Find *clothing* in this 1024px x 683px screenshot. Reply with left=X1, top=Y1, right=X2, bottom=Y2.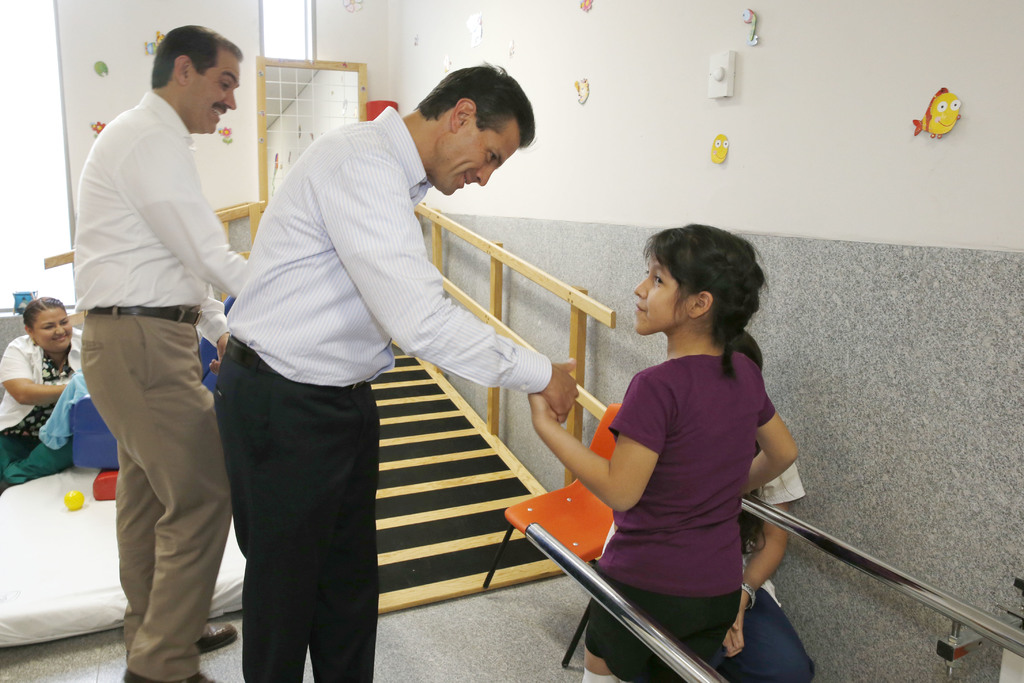
left=580, top=352, right=778, bottom=682.
